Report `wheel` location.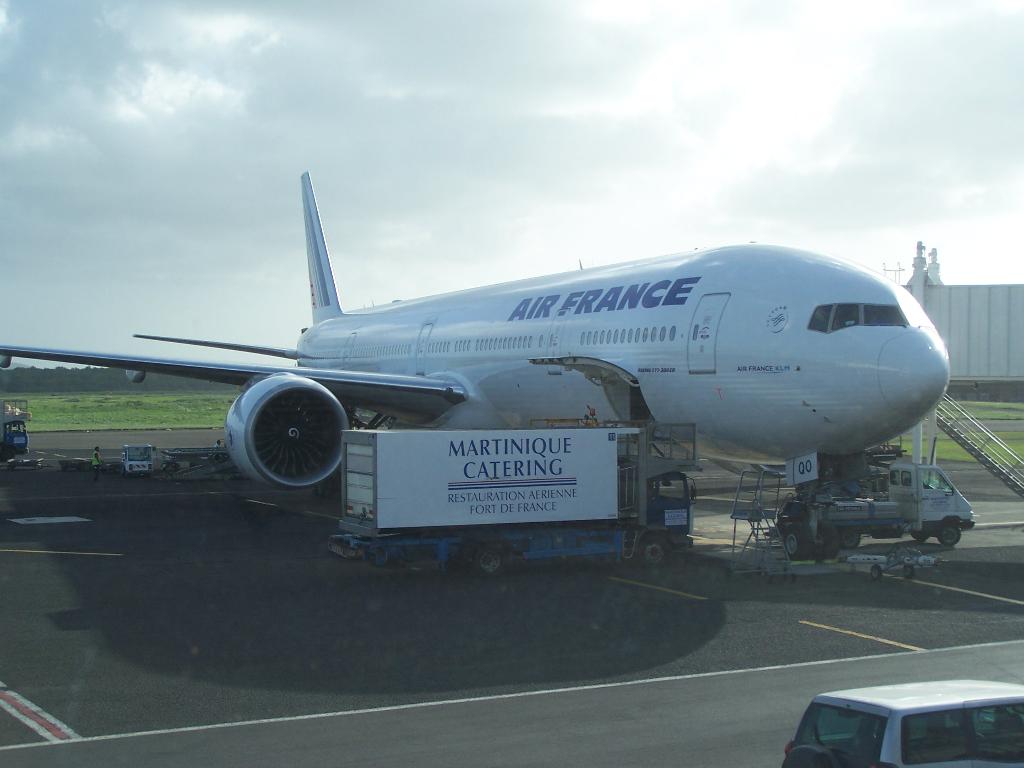
Report: <bbox>460, 543, 505, 582</bbox>.
